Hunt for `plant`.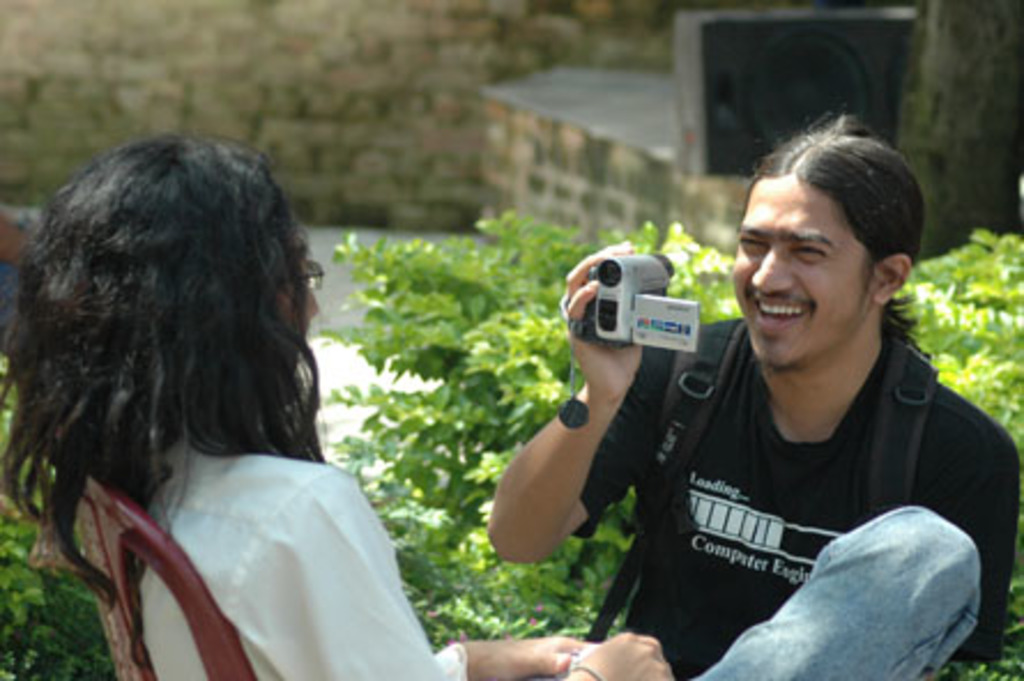
Hunted down at (943,577,1022,679).
